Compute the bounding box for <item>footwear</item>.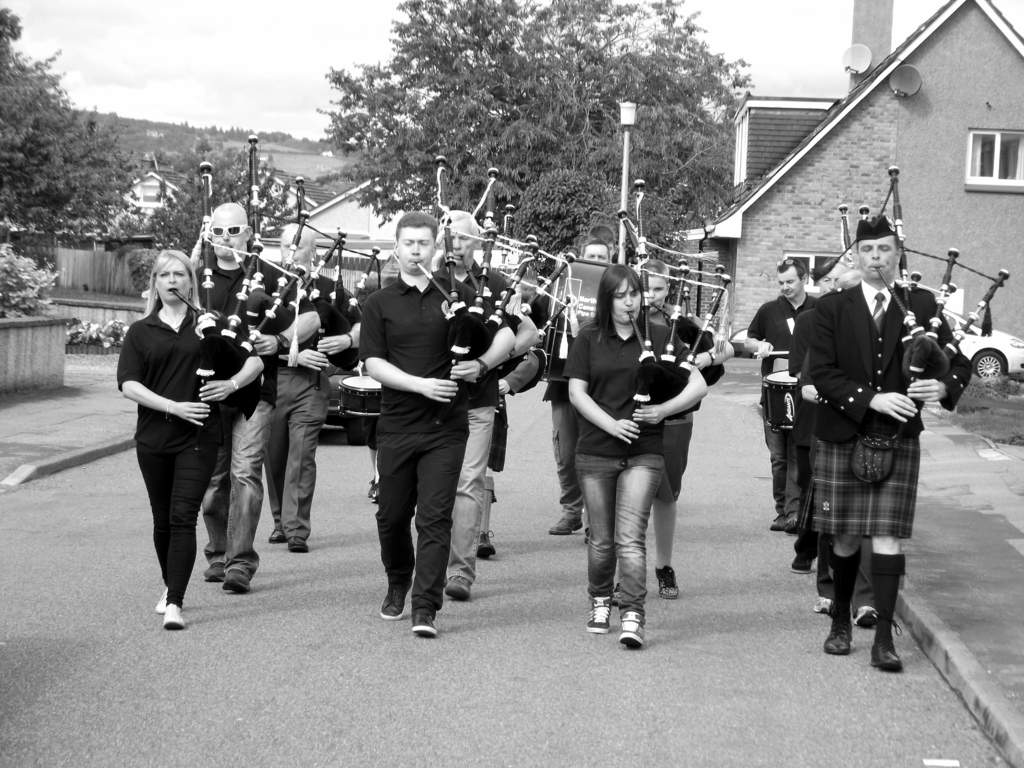
(left=870, top=635, right=902, bottom=671).
